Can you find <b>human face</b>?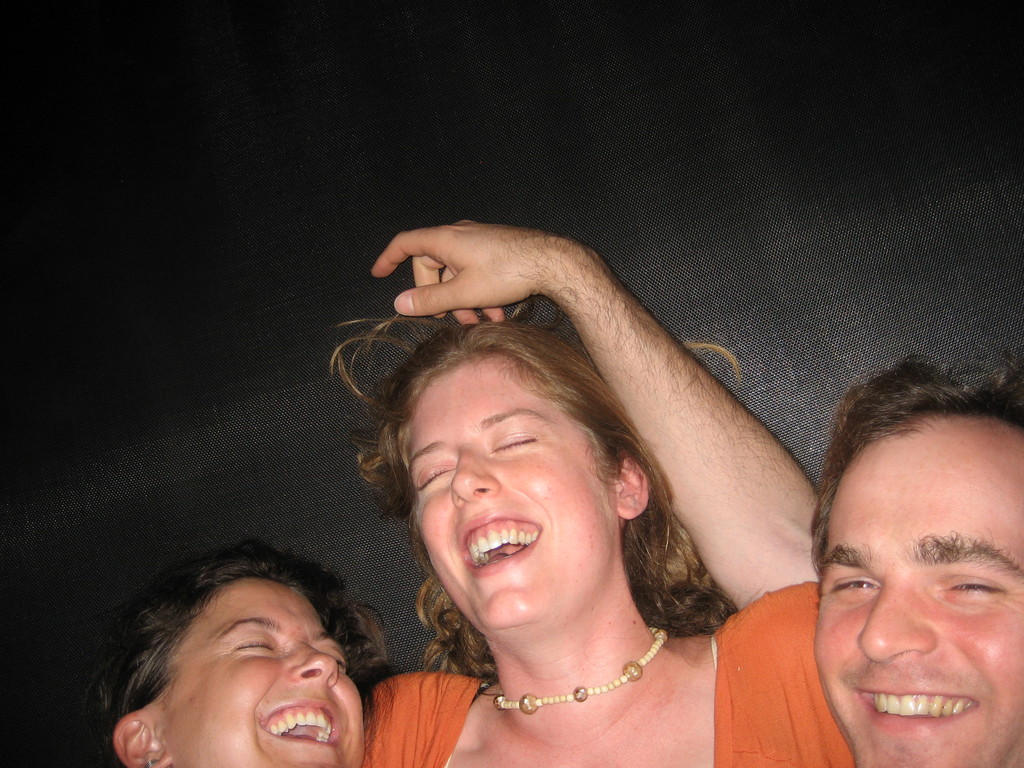
Yes, bounding box: [413,364,614,632].
